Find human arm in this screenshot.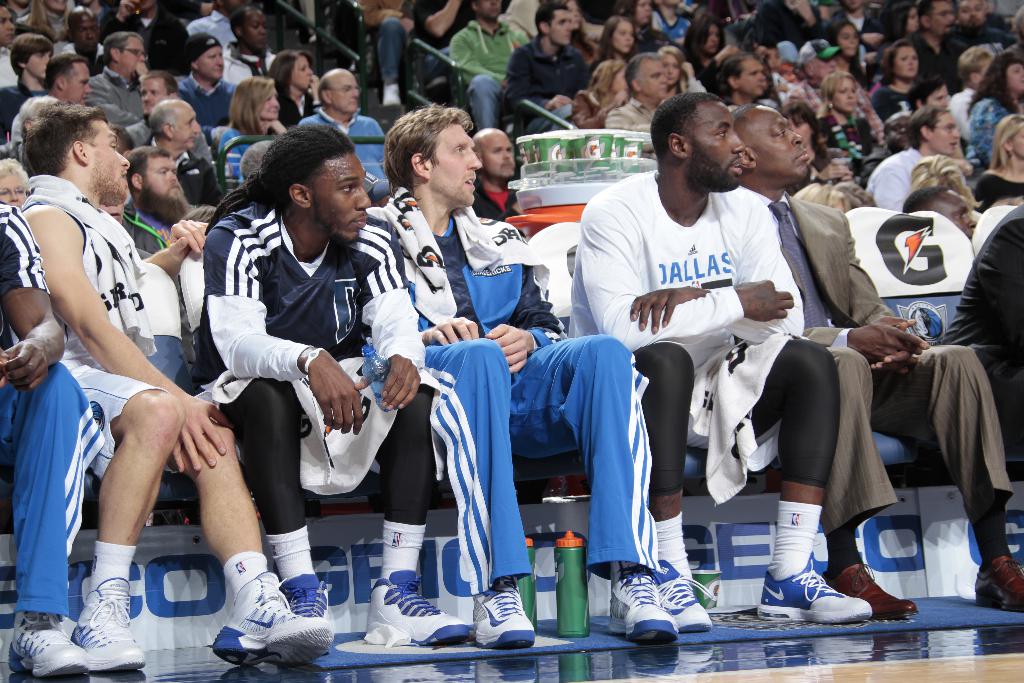
The bounding box for human arm is Rect(508, 49, 569, 104).
